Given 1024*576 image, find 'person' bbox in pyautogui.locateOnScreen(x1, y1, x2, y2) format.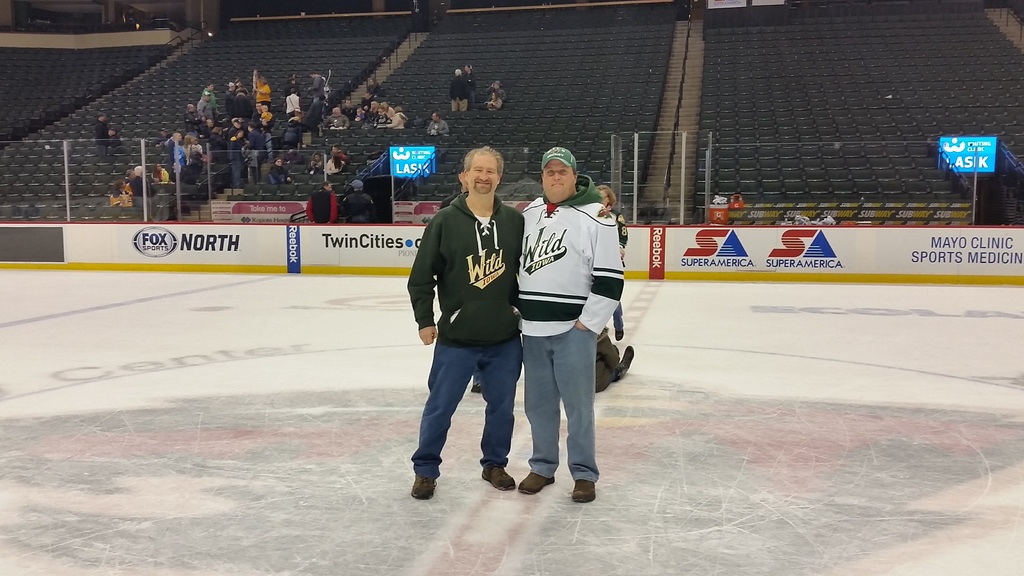
pyautogui.locateOnScreen(448, 67, 470, 116).
